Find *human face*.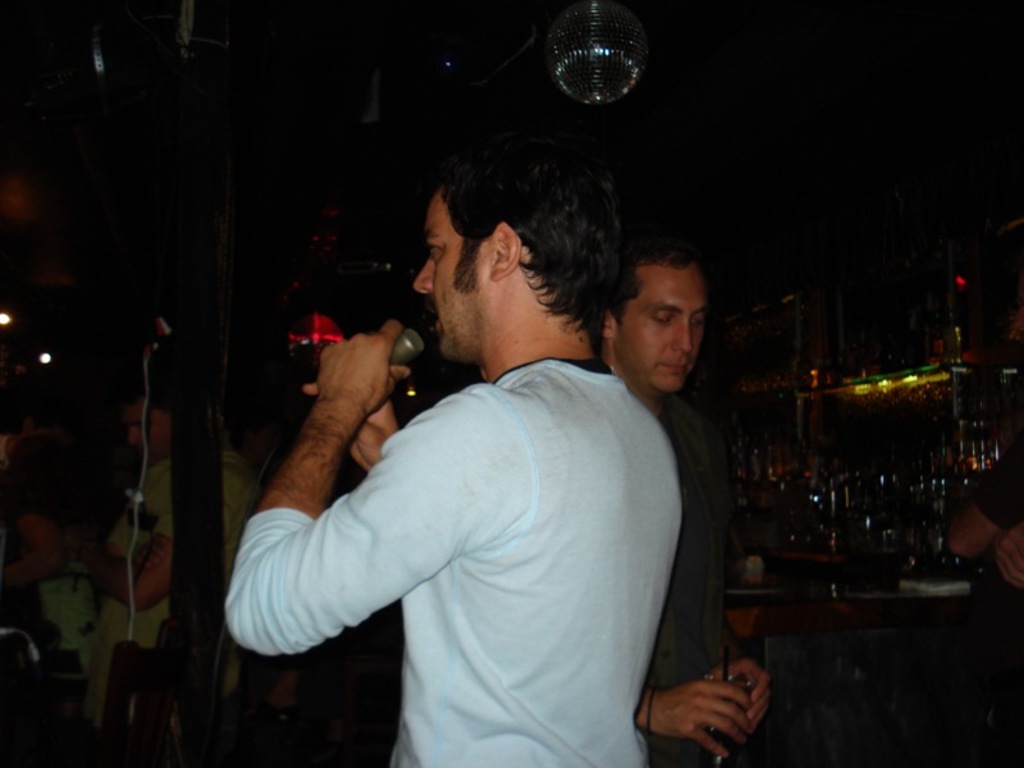
region(617, 264, 712, 392).
